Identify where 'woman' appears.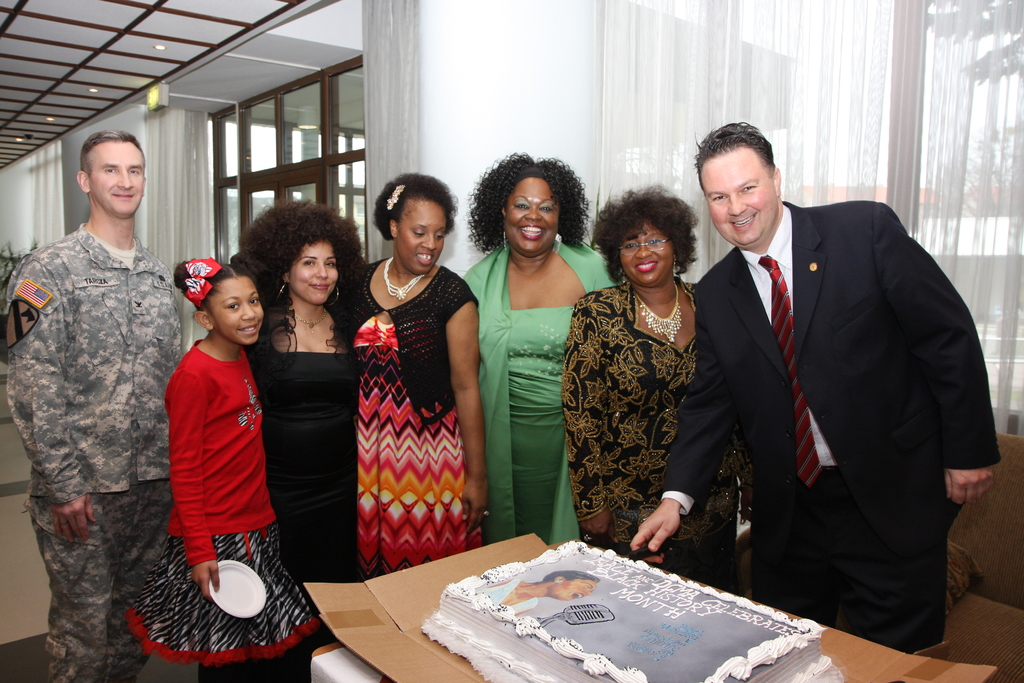
Appears at 227:204:367:620.
